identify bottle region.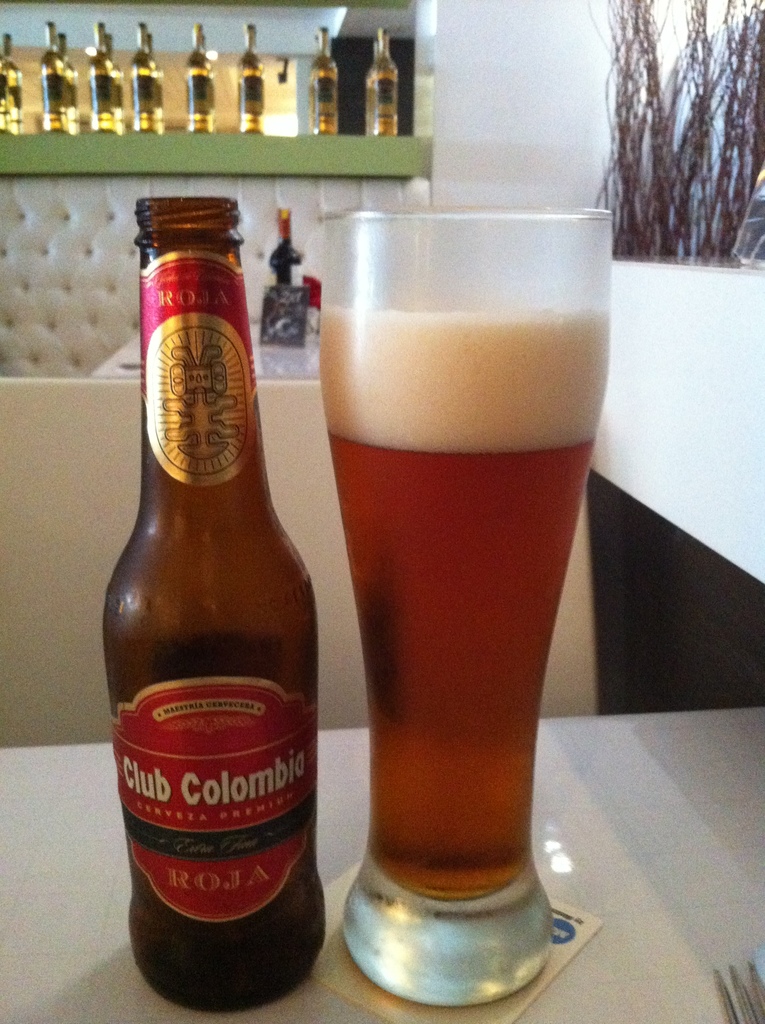
Region: bbox=(367, 34, 383, 133).
